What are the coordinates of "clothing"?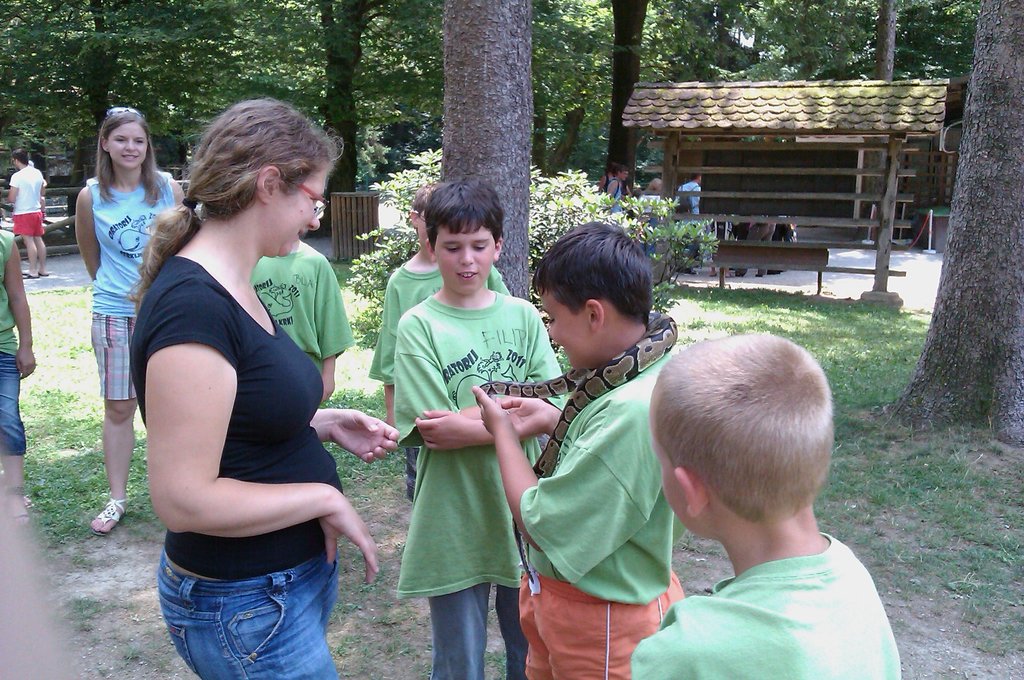
x1=127, y1=245, x2=345, y2=679.
